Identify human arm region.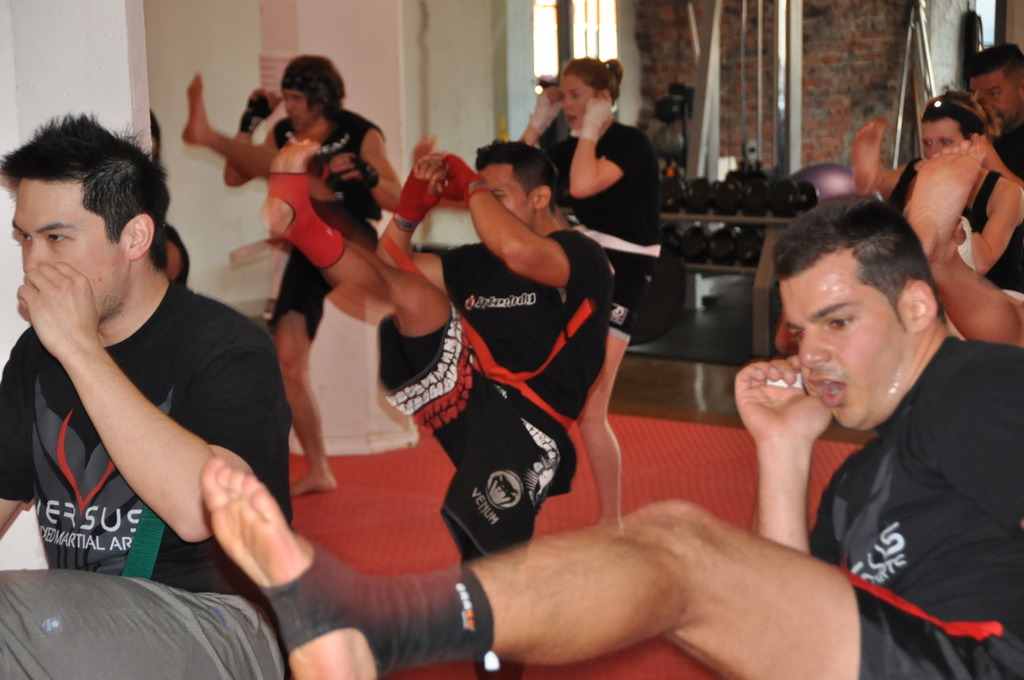
Region: pyautogui.locateOnScreen(412, 144, 613, 305).
